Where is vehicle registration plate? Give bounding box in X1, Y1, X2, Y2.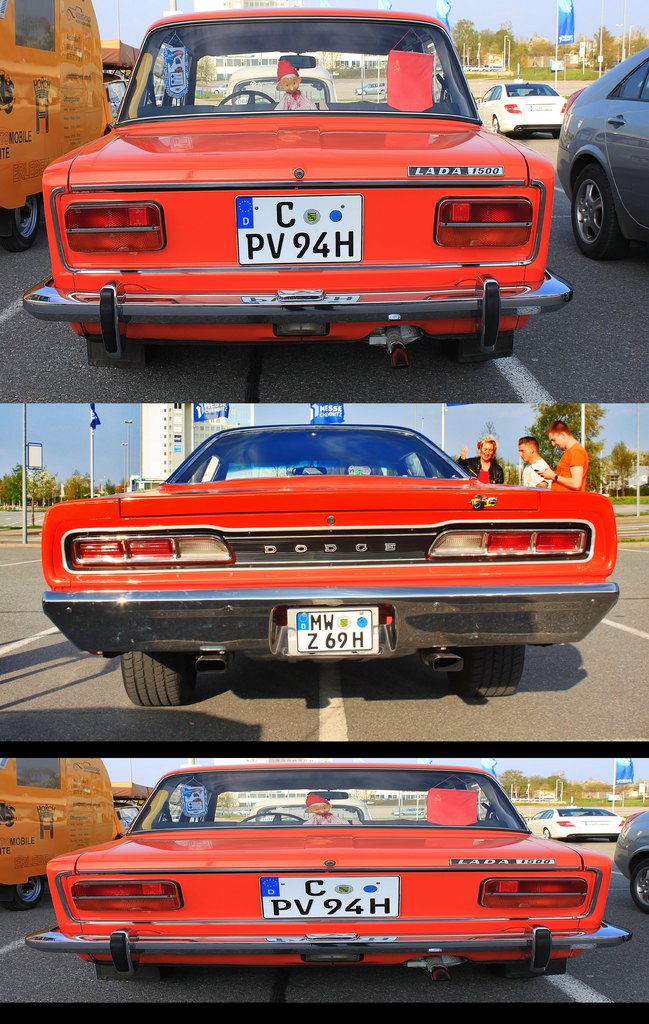
279, 607, 393, 656.
